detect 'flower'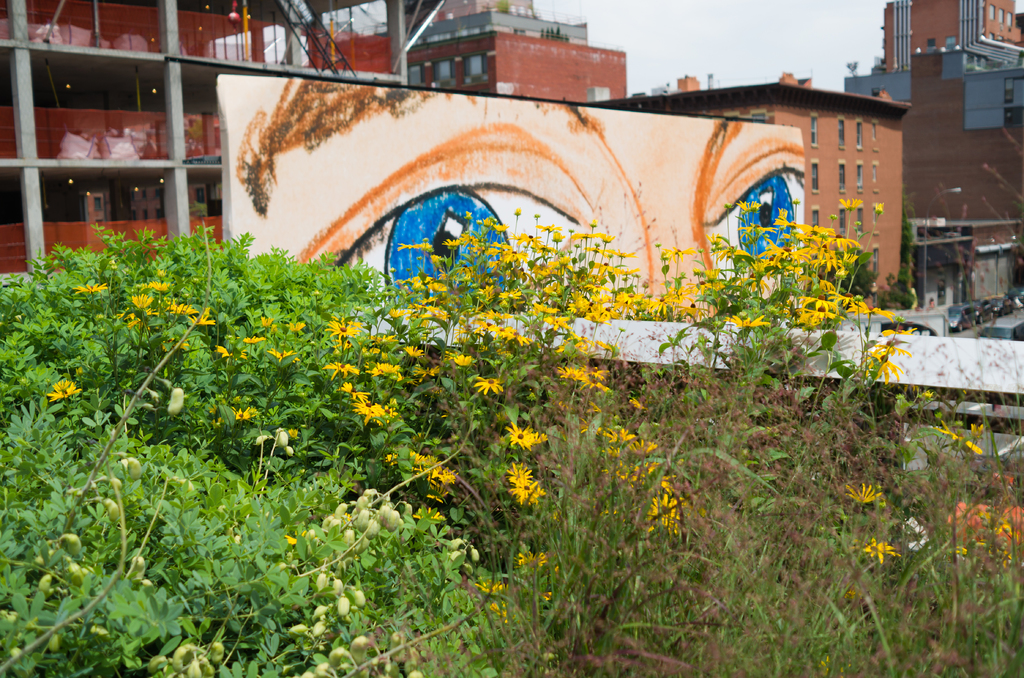
(222, 398, 257, 423)
